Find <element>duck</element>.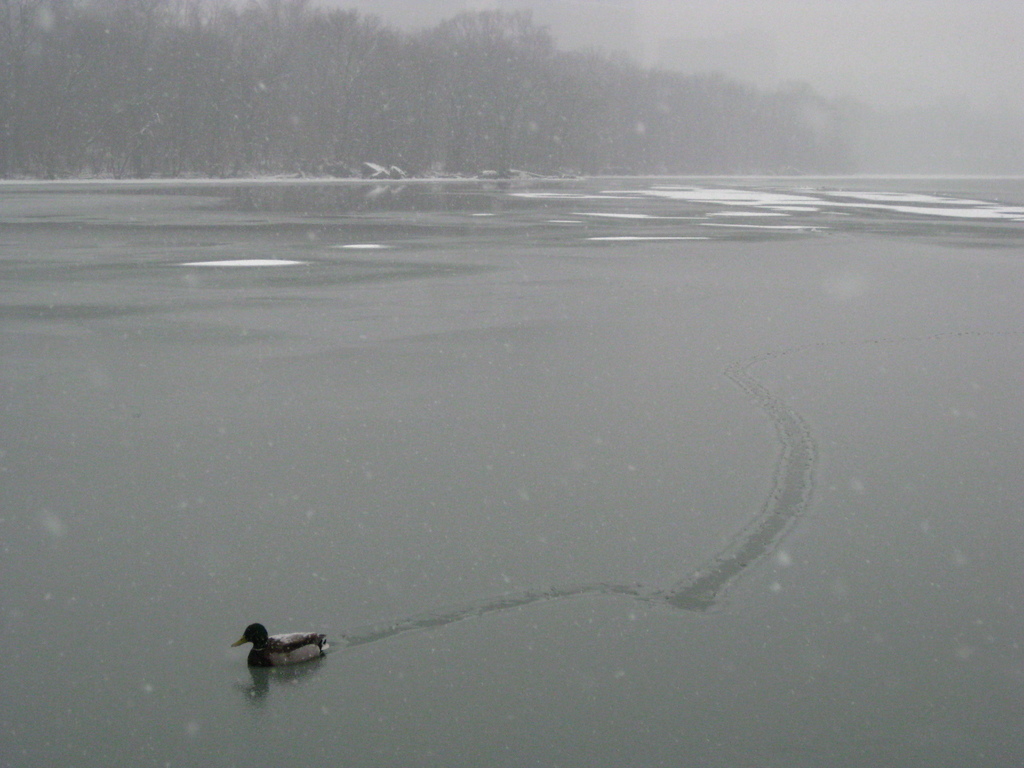
crop(220, 622, 322, 687).
